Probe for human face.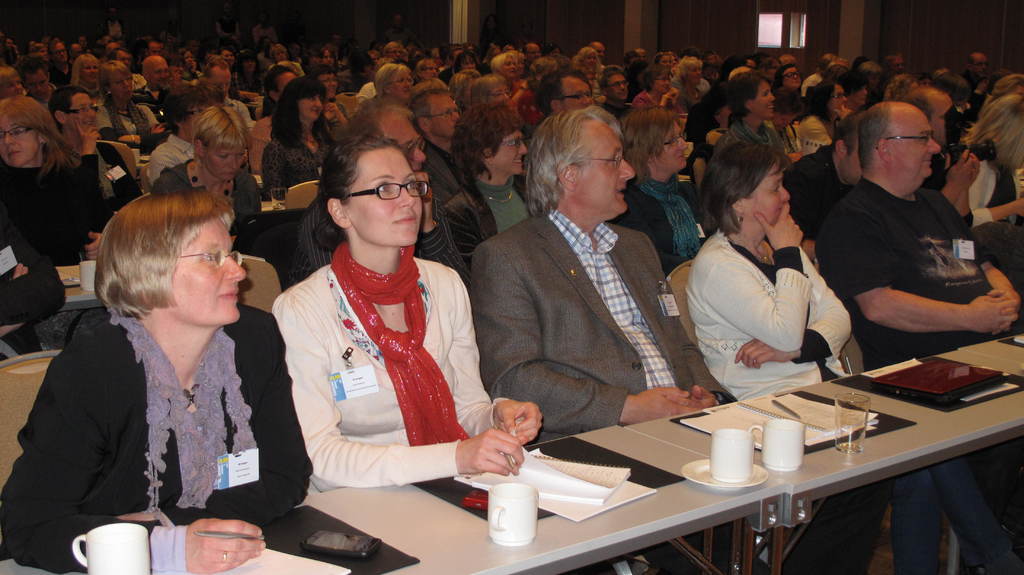
Probe result: box=[892, 109, 940, 179].
